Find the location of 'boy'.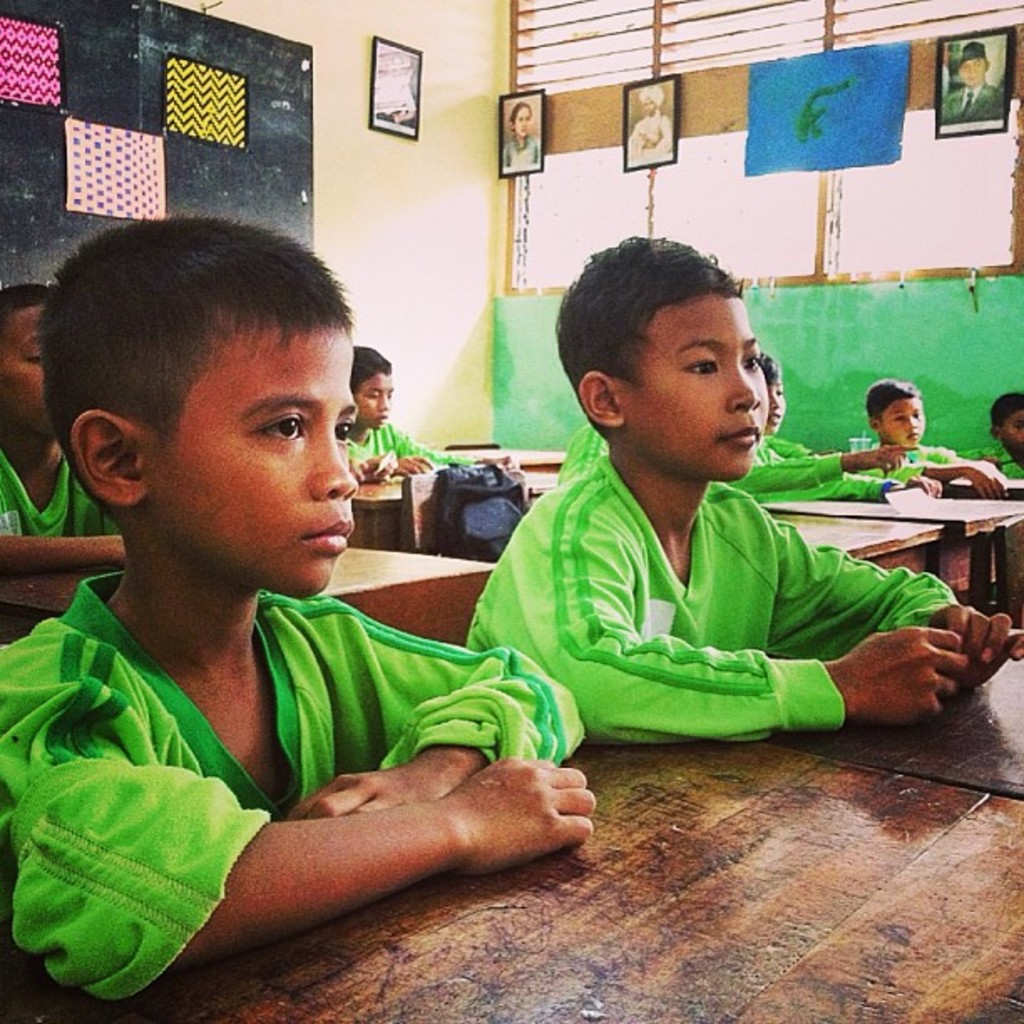
Location: <bbox>723, 356, 915, 485</bbox>.
